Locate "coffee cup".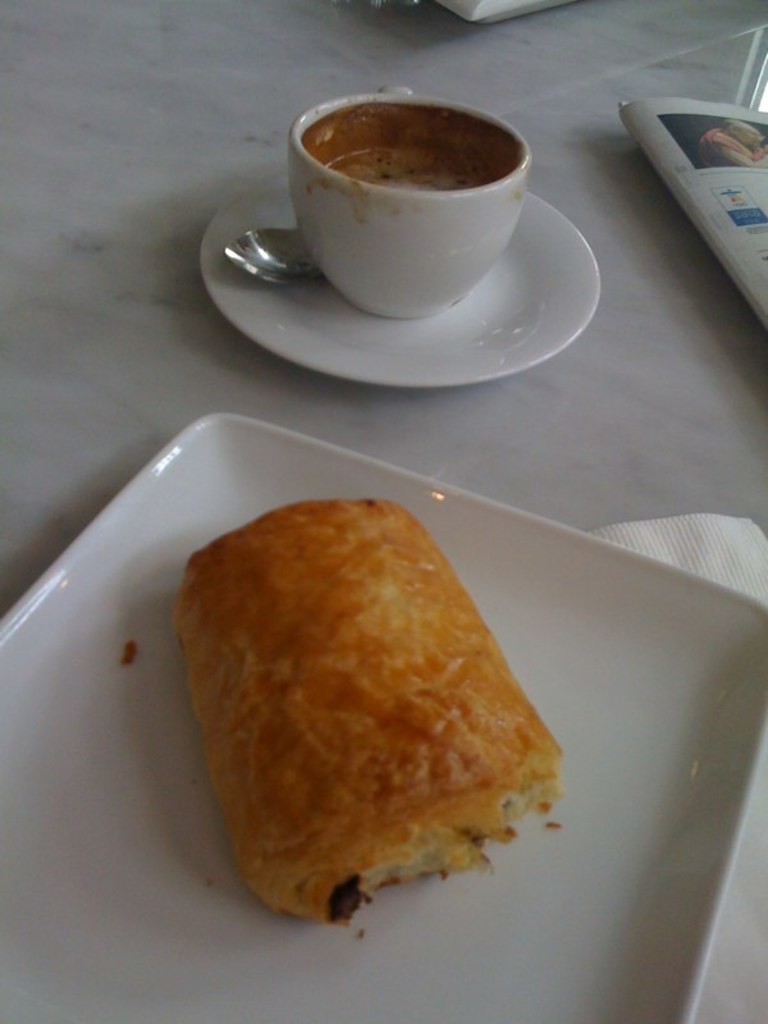
Bounding box: x1=288 y1=82 x2=535 y2=319.
